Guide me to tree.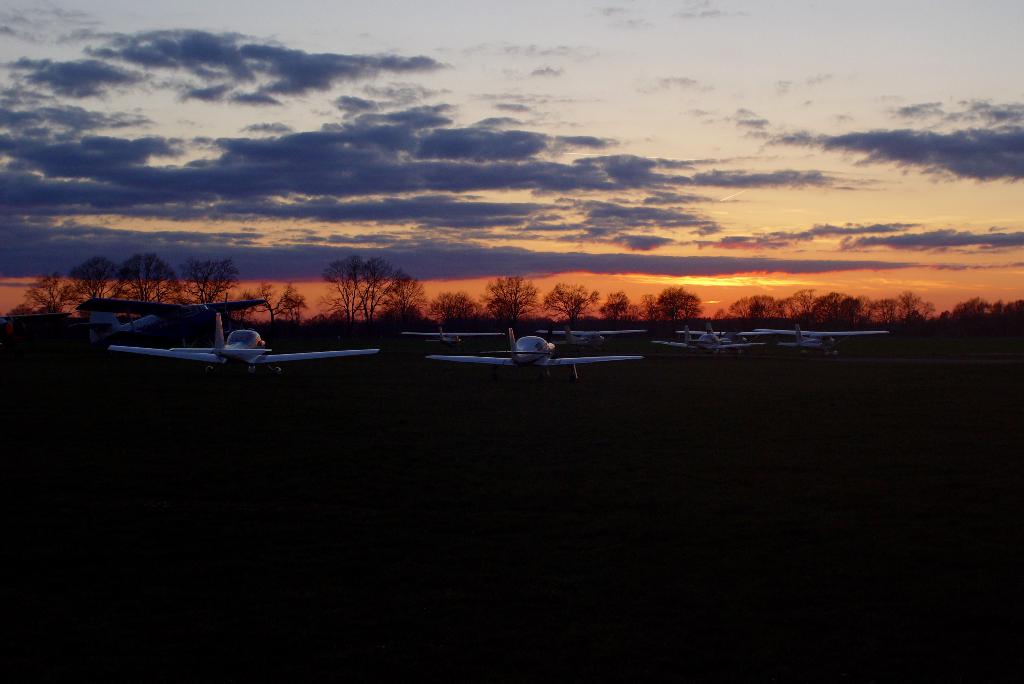
Guidance: 242/283/300/325.
